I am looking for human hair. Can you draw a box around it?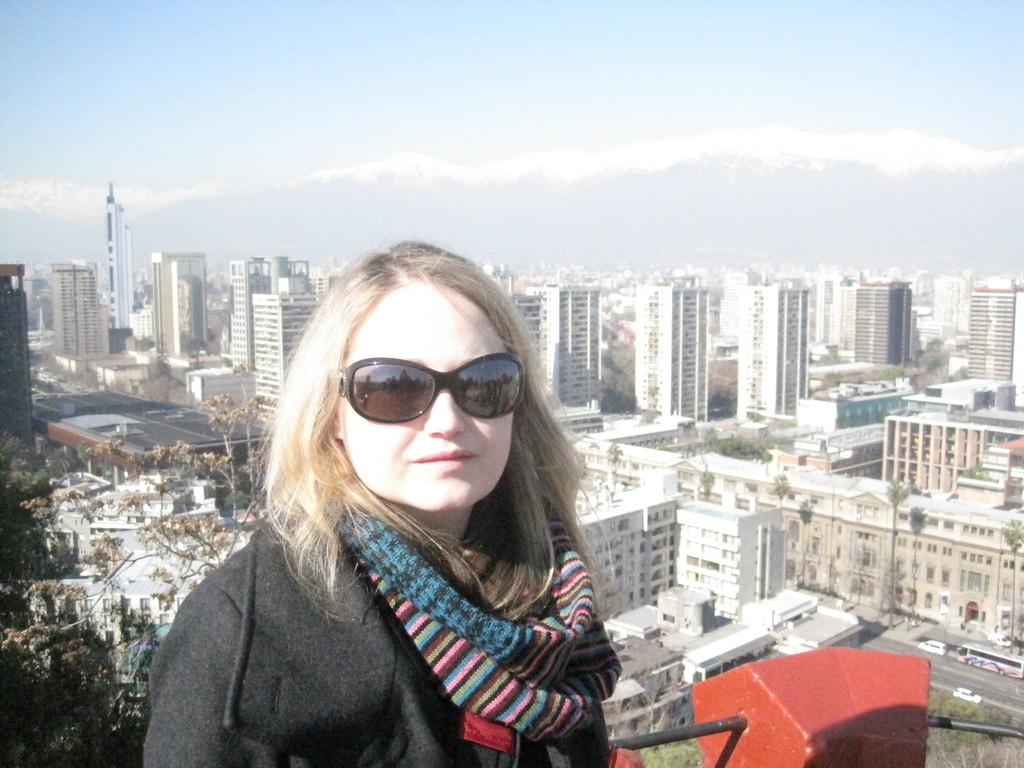
Sure, the bounding box is select_region(227, 248, 575, 623).
